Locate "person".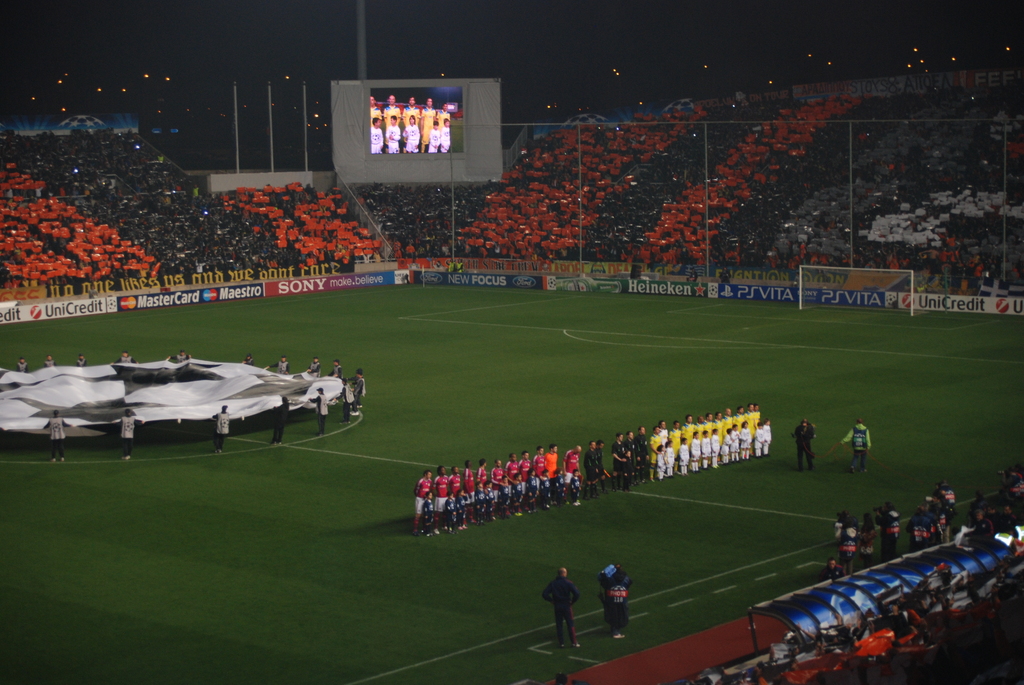
Bounding box: box=[838, 417, 874, 471].
